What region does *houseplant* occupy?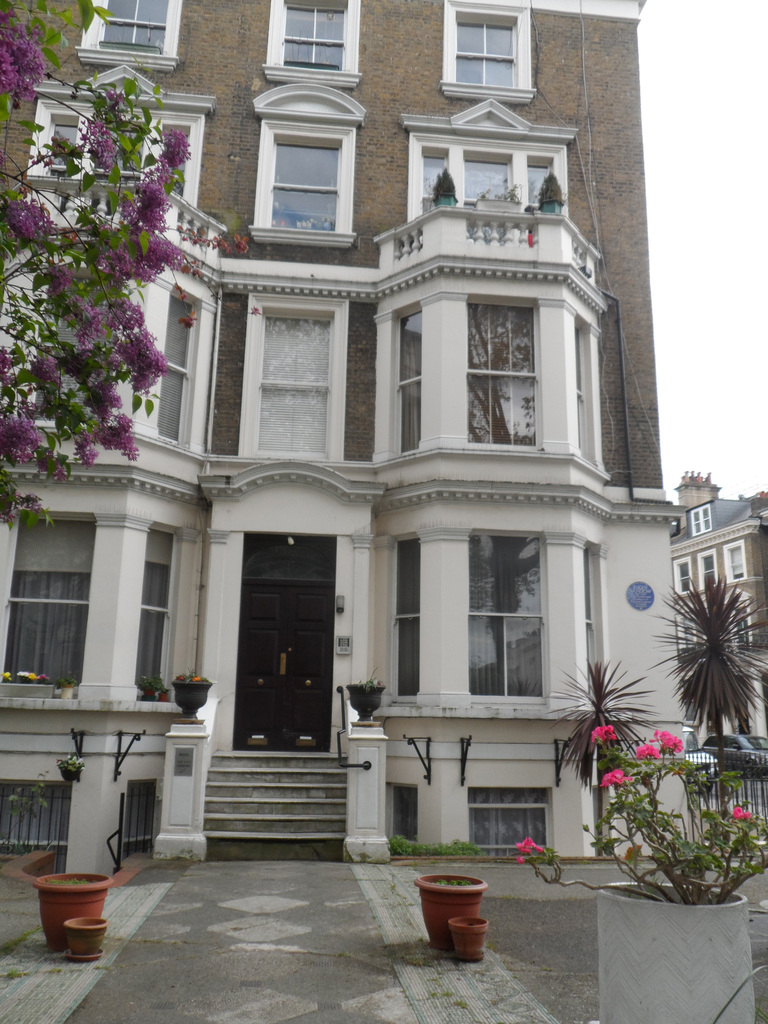
x1=35, y1=867, x2=114, y2=951.
